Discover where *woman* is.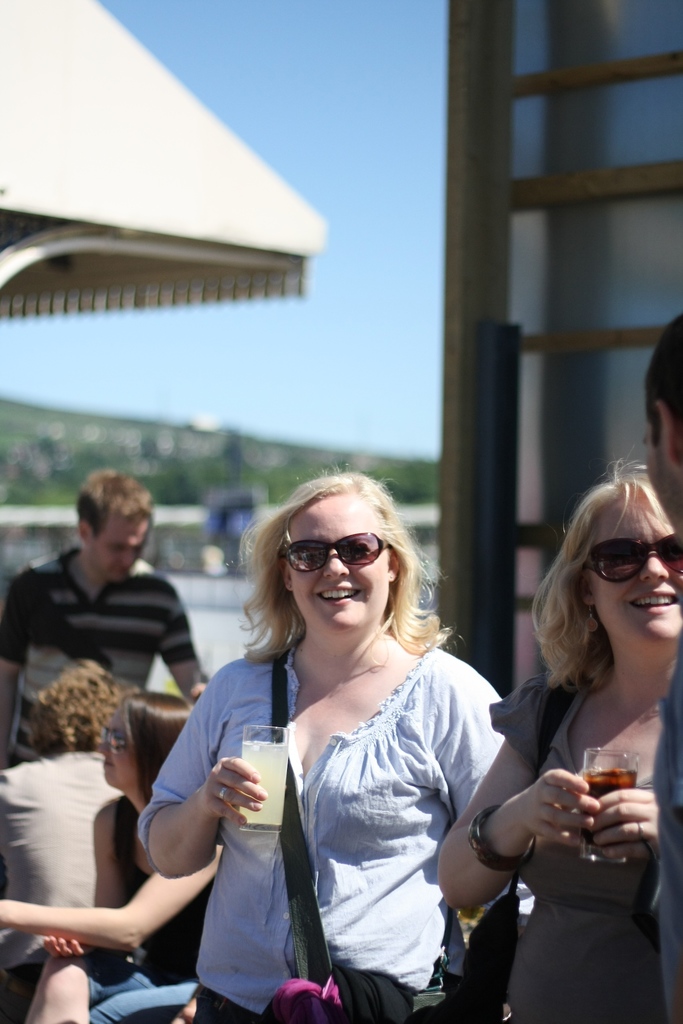
Discovered at detection(0, 690, 218, 1023).
